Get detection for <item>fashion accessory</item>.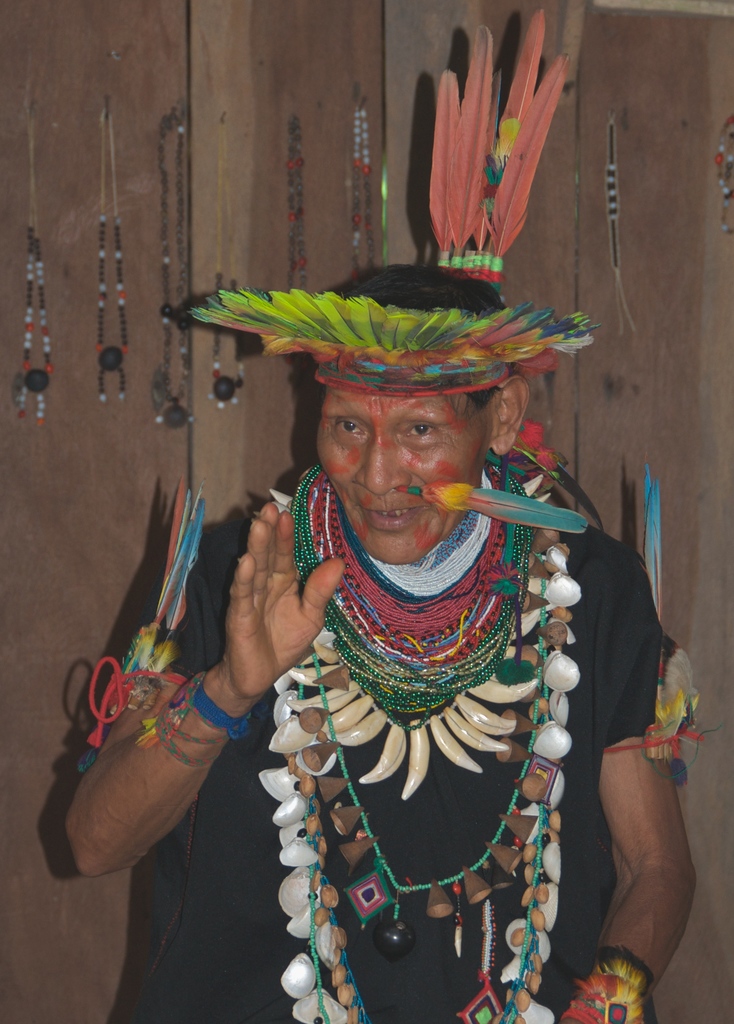
Detection: (89,101,135,395).
